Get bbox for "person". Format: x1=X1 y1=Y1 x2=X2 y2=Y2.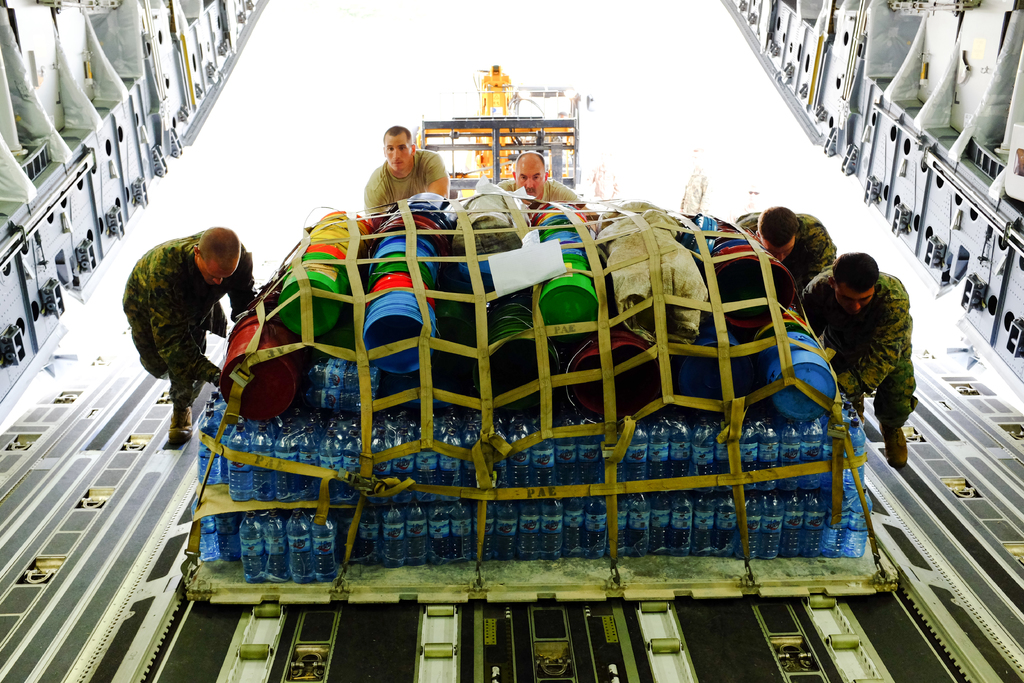
x1=118 y1=225 x2=256 y2=445.
